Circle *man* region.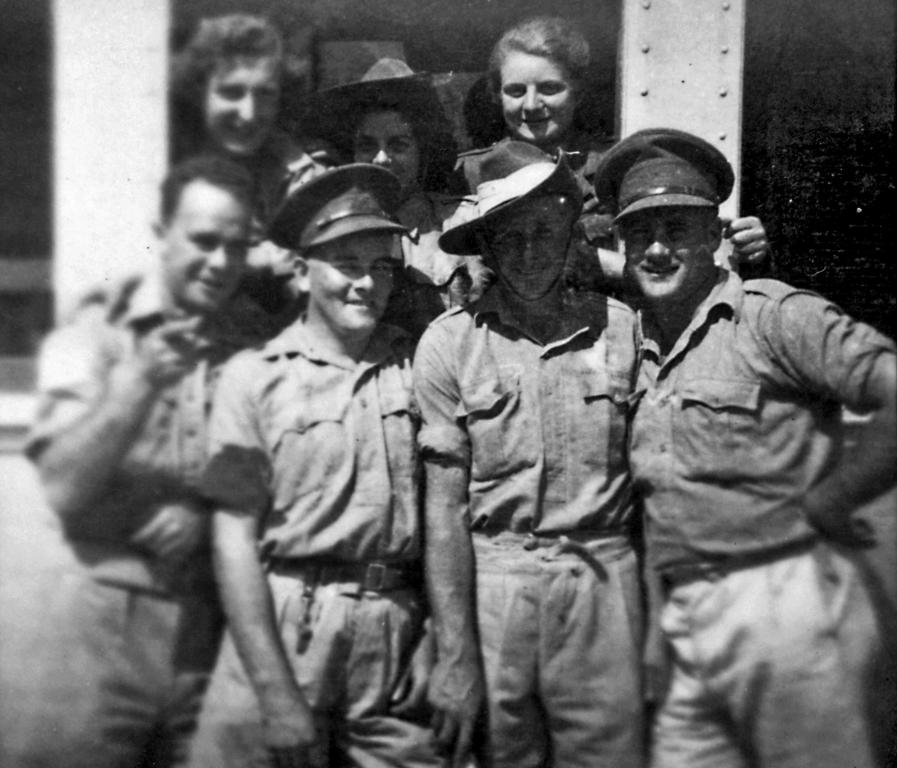
Region: left=404, top=139, right=654, bottom=767.
